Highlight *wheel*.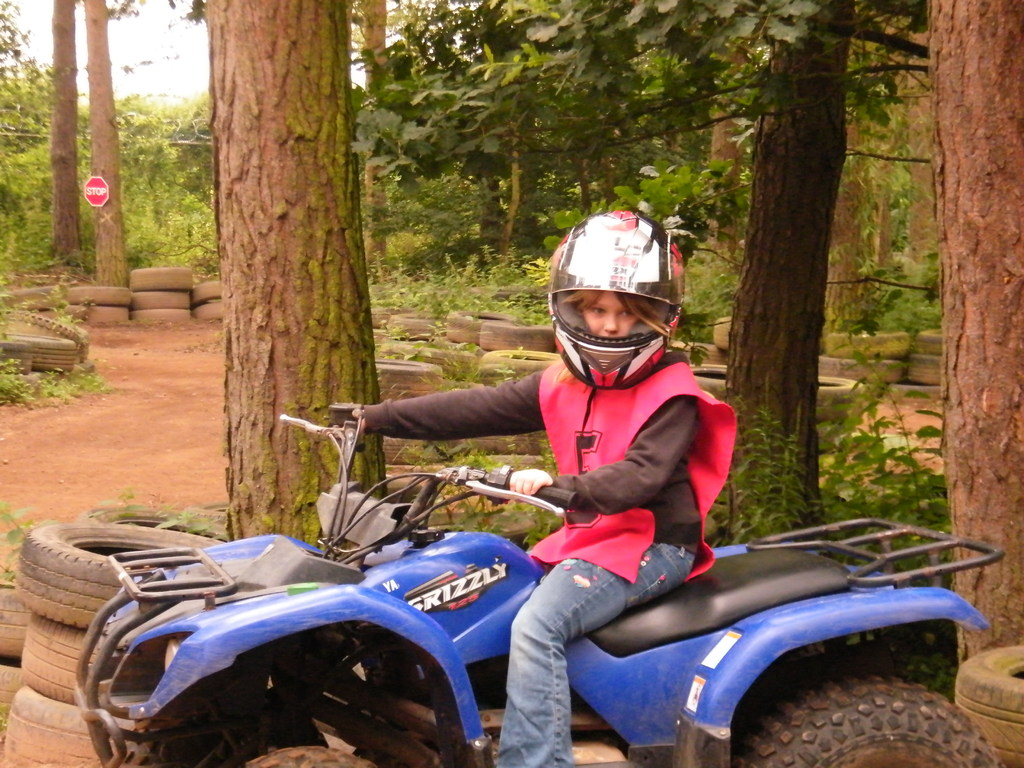
Highlighted region: BBox(219, 738, 380, 767).
